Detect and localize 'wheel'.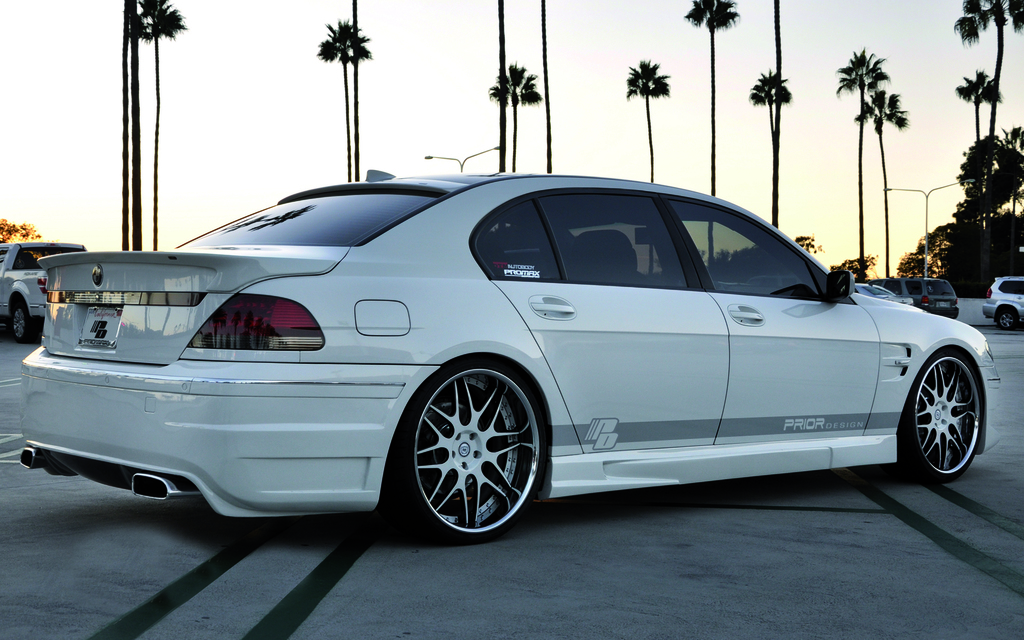
Localized at locate(392, 360, 547, 544).
